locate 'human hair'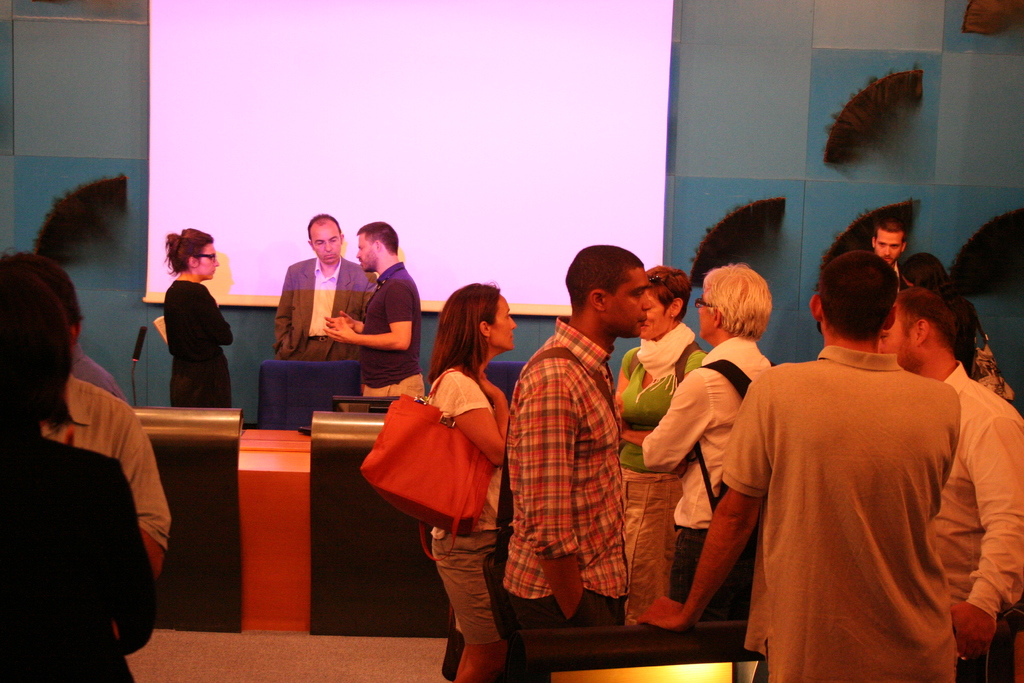
<box>306,213,343,247</box>
